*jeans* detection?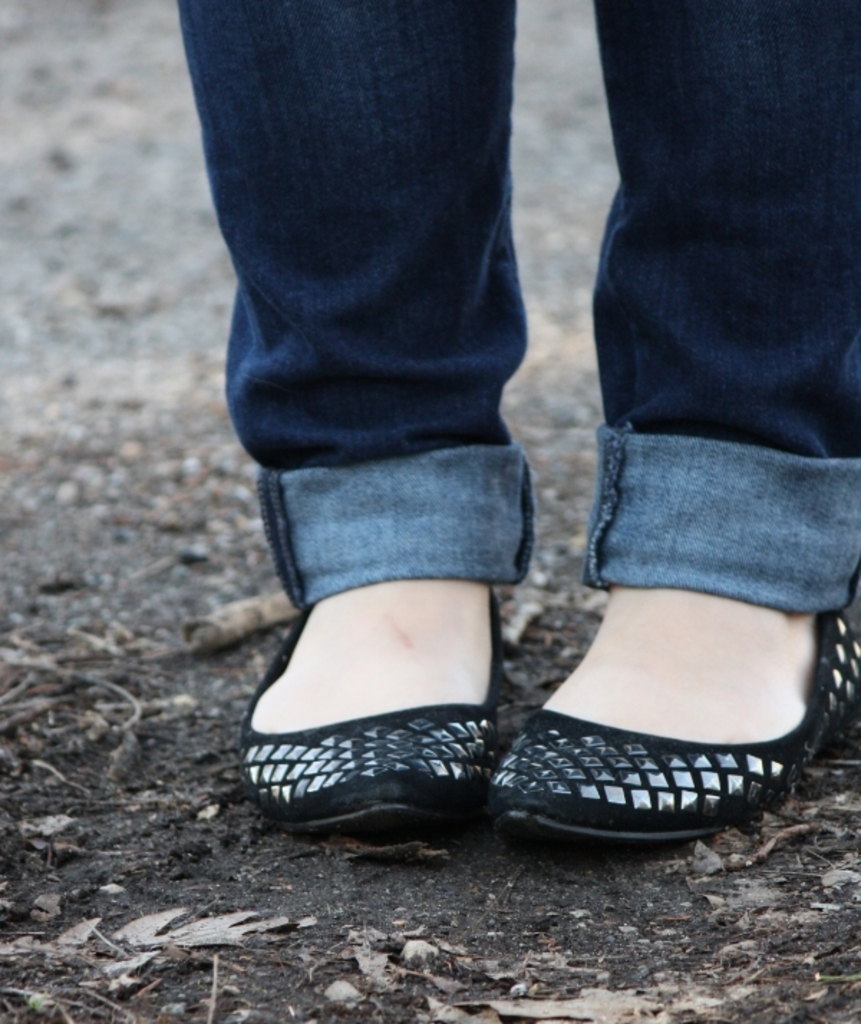
{"x1": 187, "y1": 0, "x2": 860, "y2": 612}
